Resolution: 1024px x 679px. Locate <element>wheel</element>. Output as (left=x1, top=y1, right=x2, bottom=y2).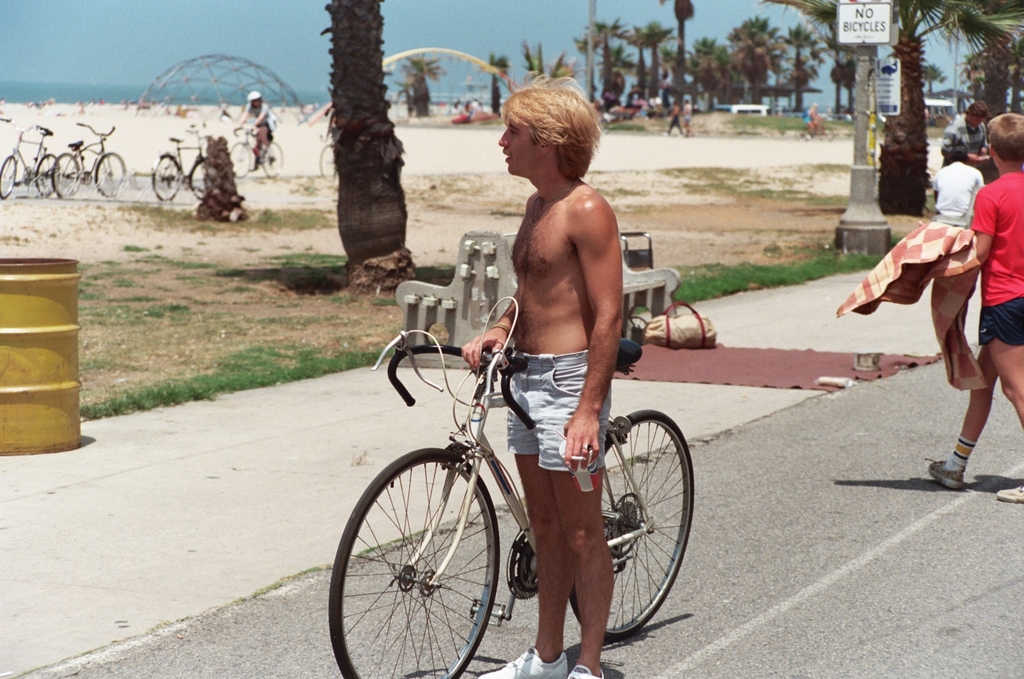
(left=95, top=151, right=126, bottom=197).
